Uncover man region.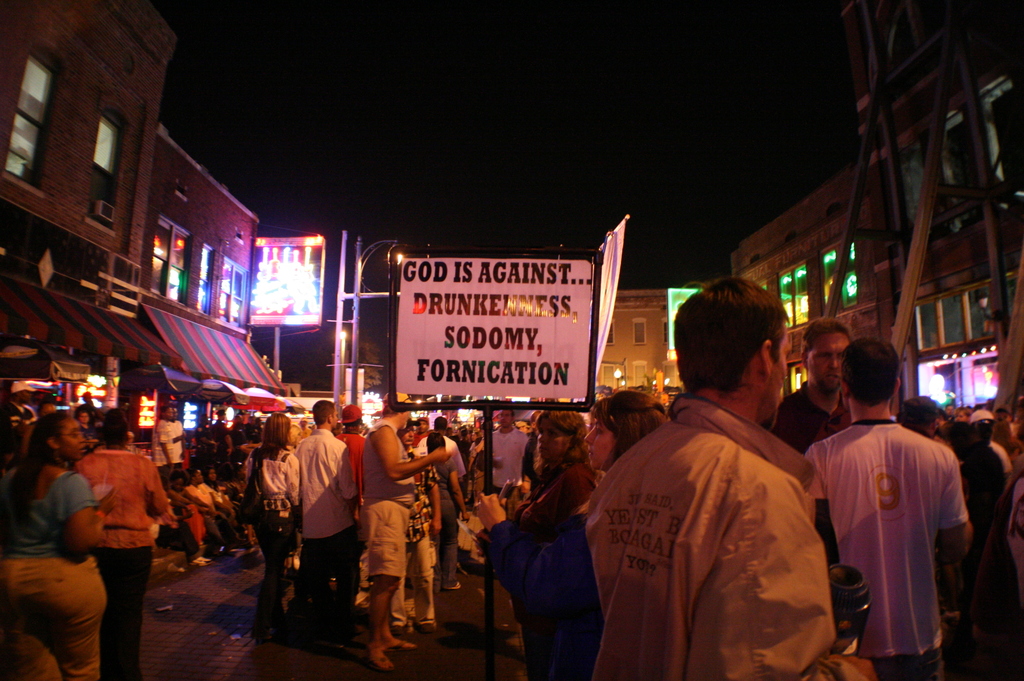
Uncovered: [588, 276, 878, 680].
